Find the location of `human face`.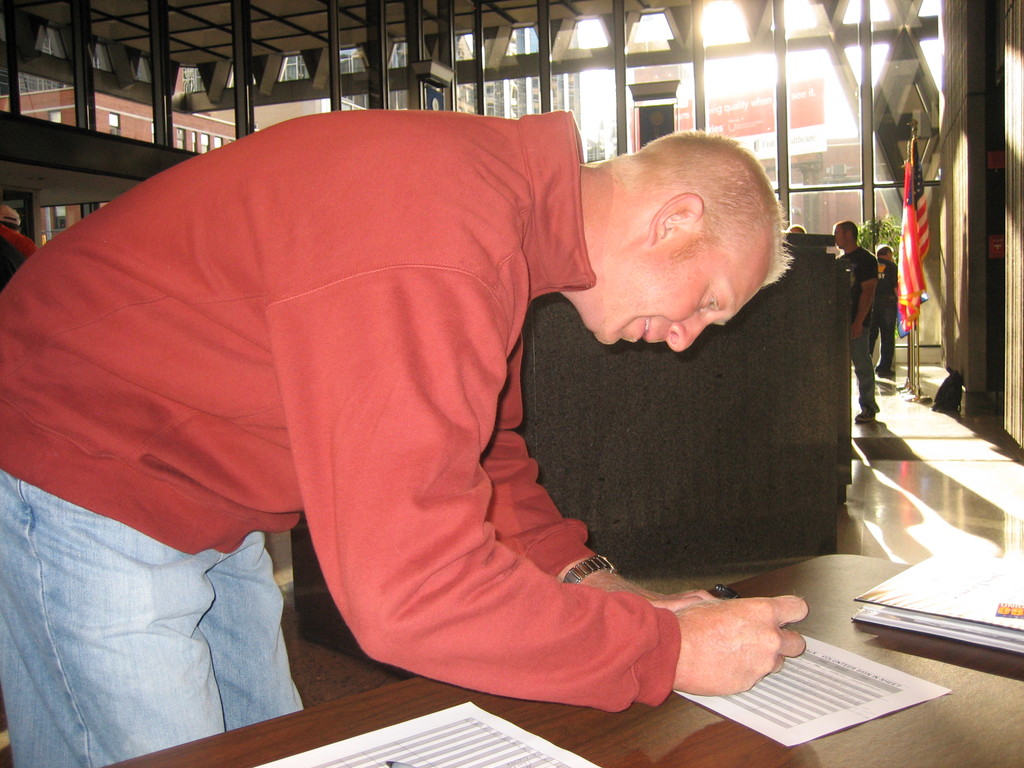
Location: 594 216 770 348.
